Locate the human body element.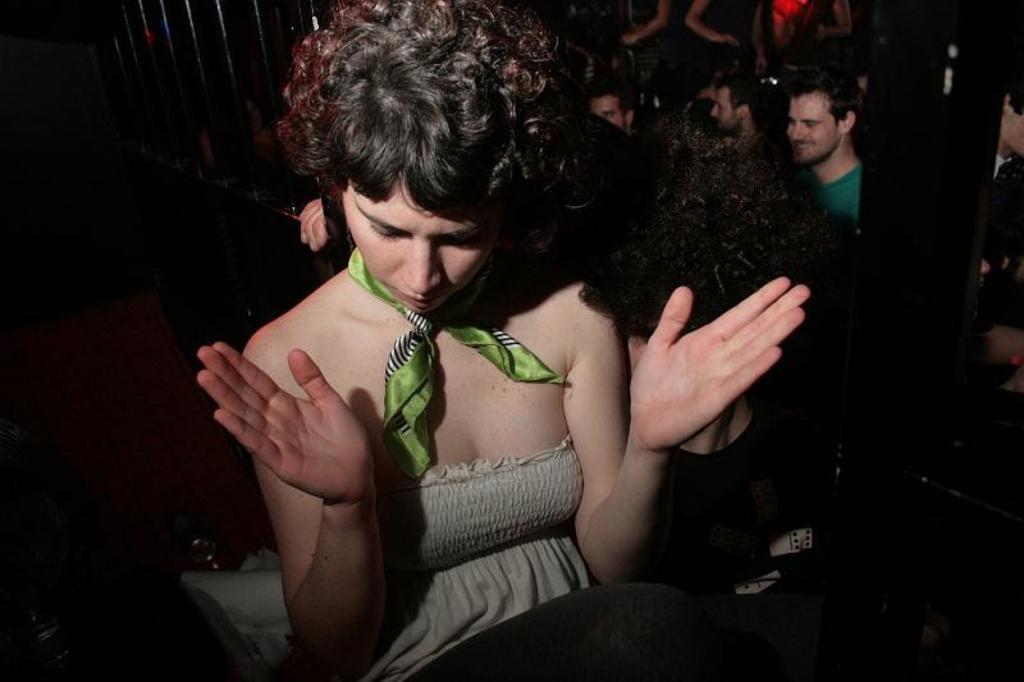
Element bbox: Rect(710, 75, 764, 129).
